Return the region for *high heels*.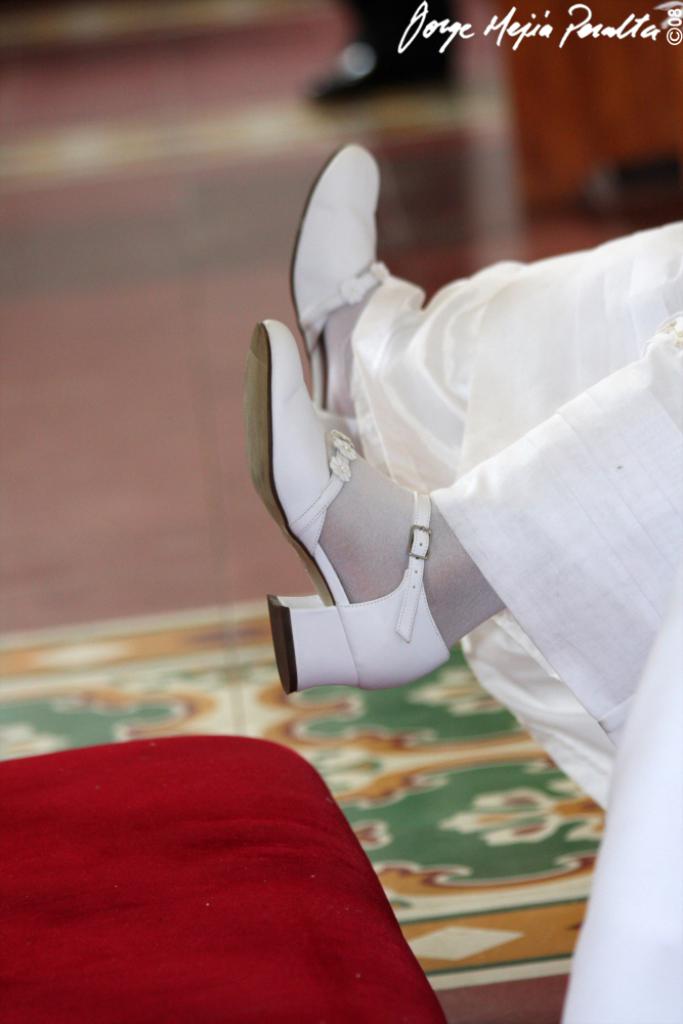
<bbox>292, 148, 382, 402</bbox>.
